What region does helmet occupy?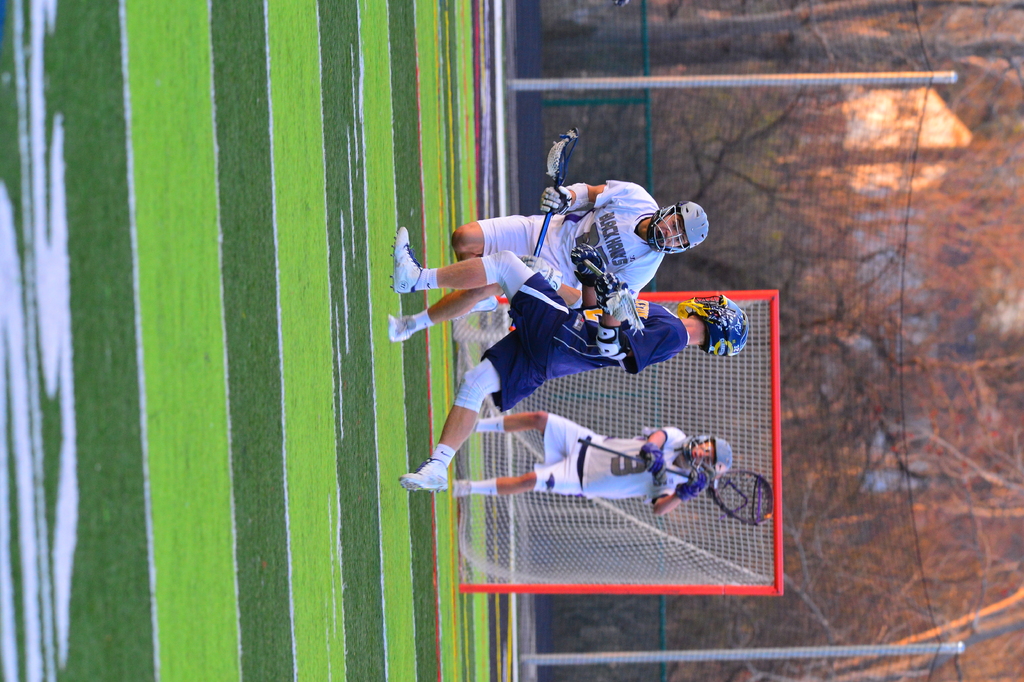
pyautogui.locateOnScreen(680, 429, 737, 479).
